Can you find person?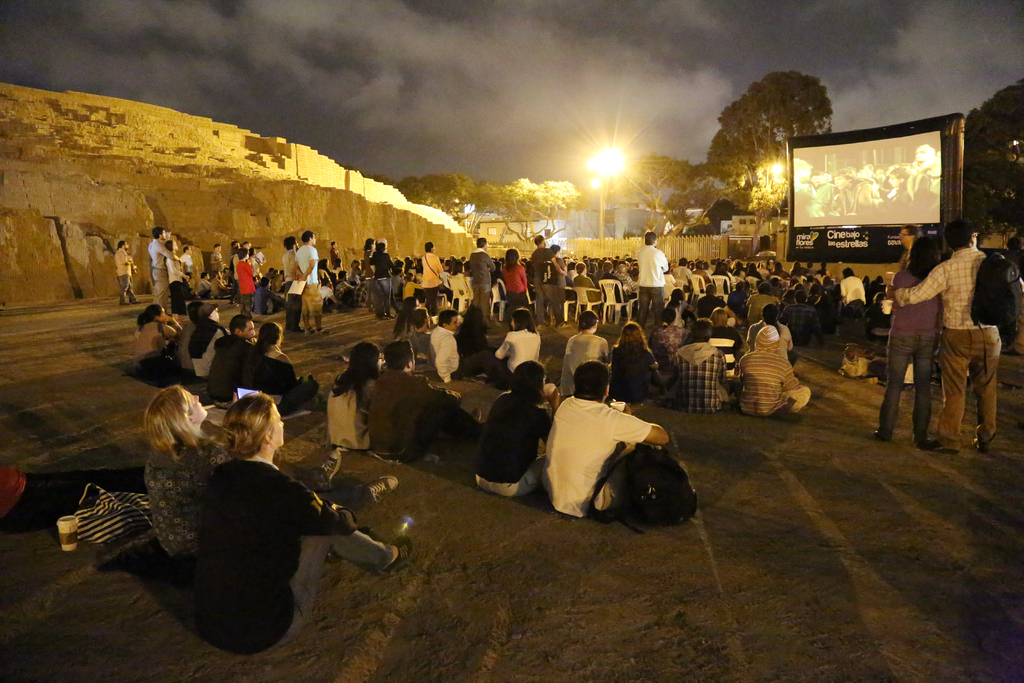
Yes, bounding box: [163, 237, 189, 316].
